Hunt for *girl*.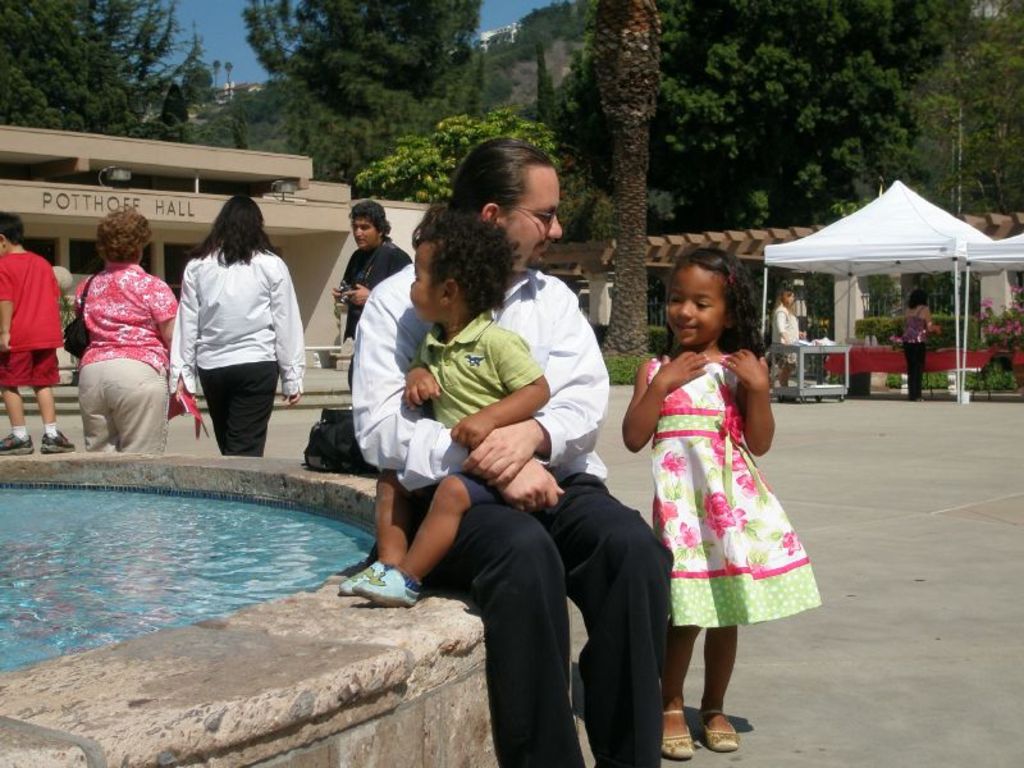
Hunted down at 172, 191, 302, 460.
